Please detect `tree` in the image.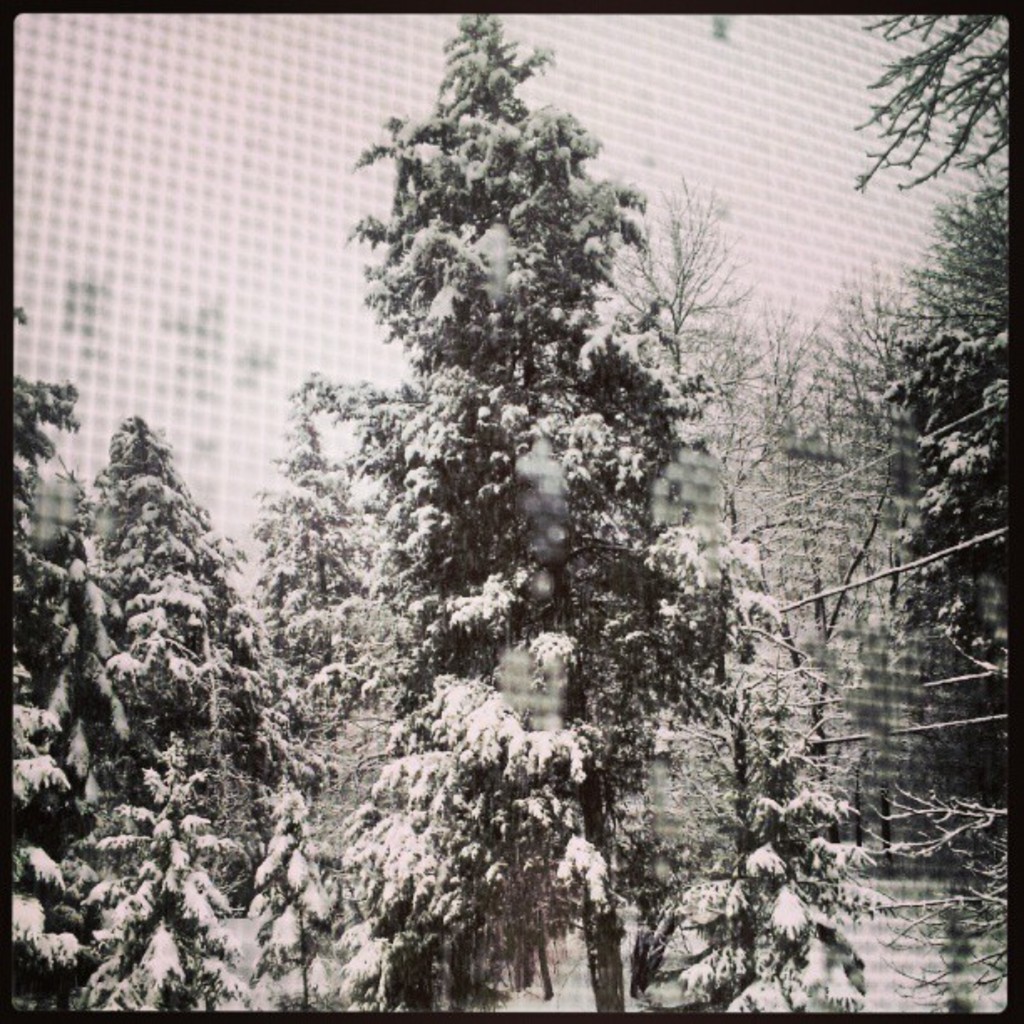
Rect(15, 310, 119, 1009).
